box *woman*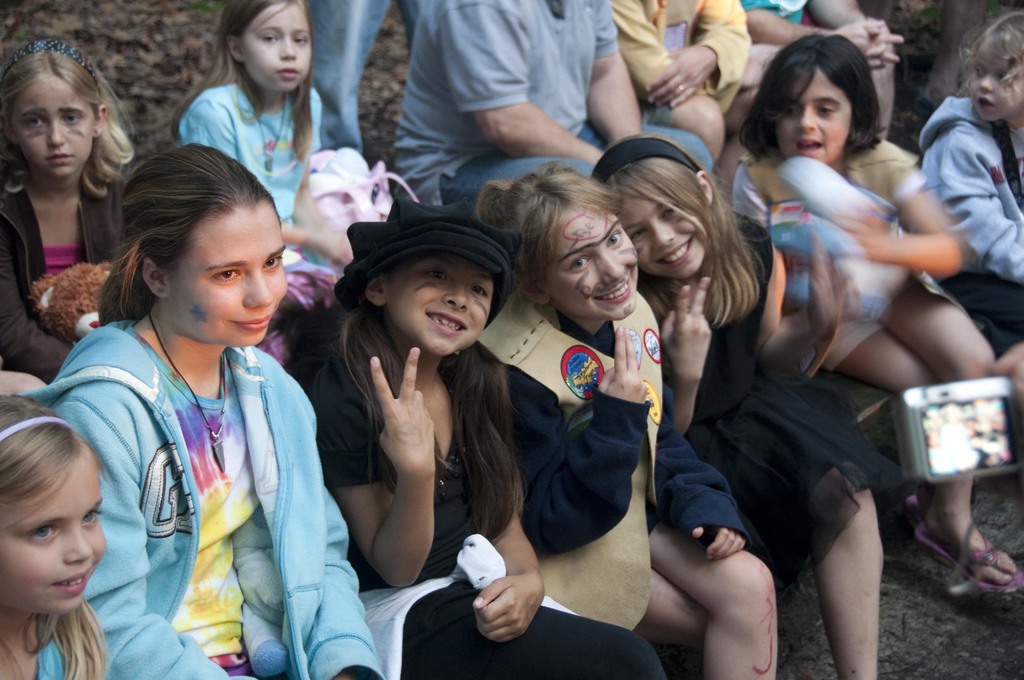
locate(17, 125, 385, 679)
